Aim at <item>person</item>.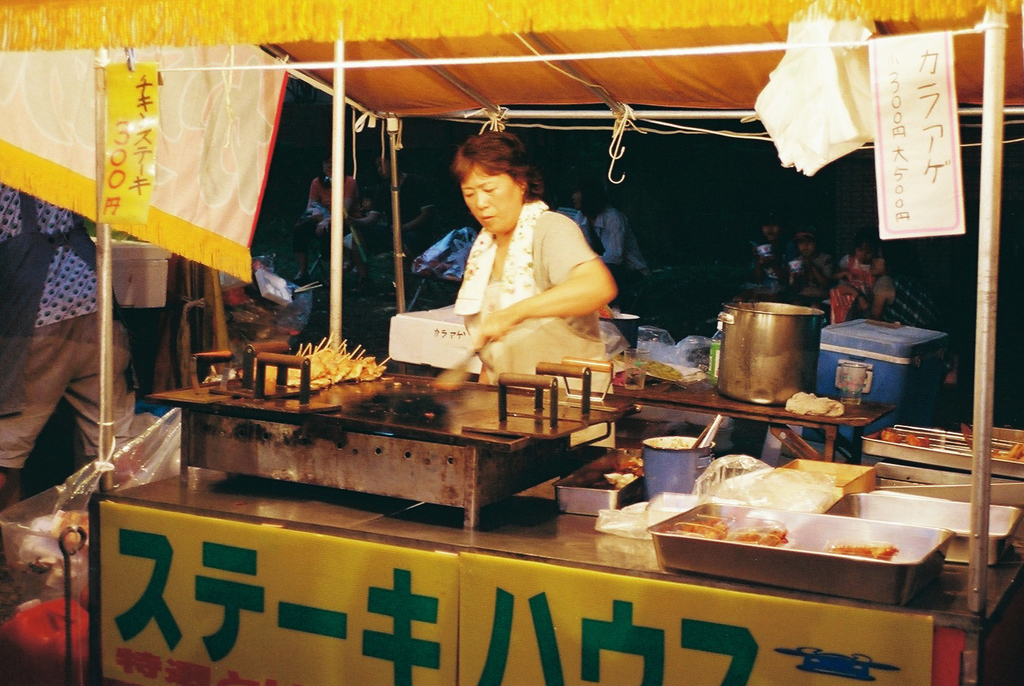
Aimed at [449,132,629,450].
